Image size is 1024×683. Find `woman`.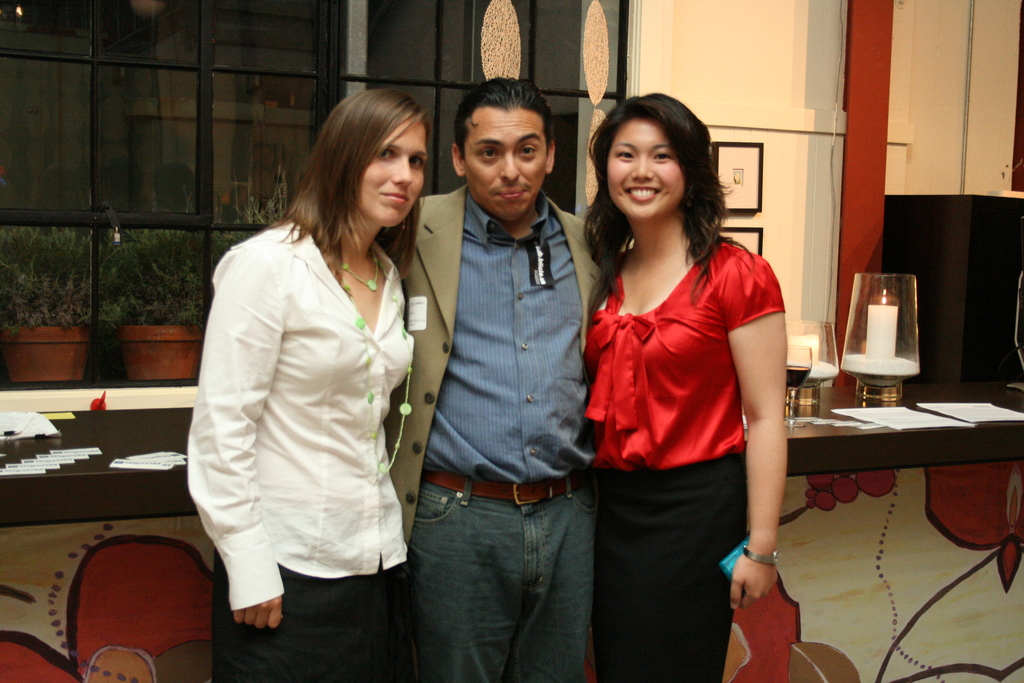
Rect(184, 89, 436, 682).
